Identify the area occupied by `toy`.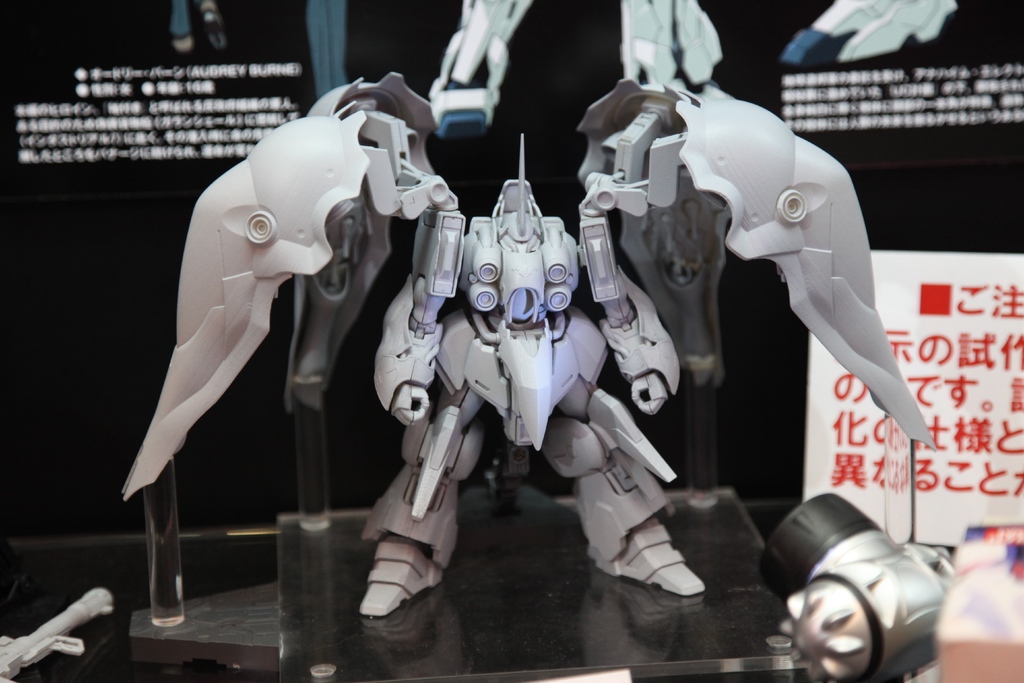
Area: 109, 68, 949, 630.
